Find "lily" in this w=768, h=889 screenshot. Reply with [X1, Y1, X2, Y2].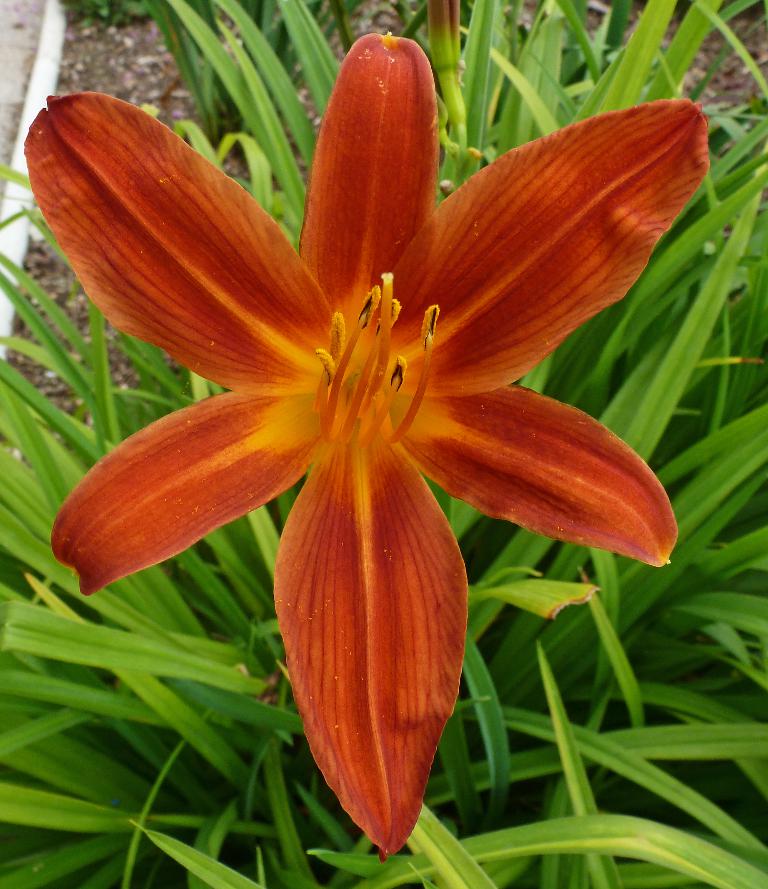
[21, 32, 712, 863].
